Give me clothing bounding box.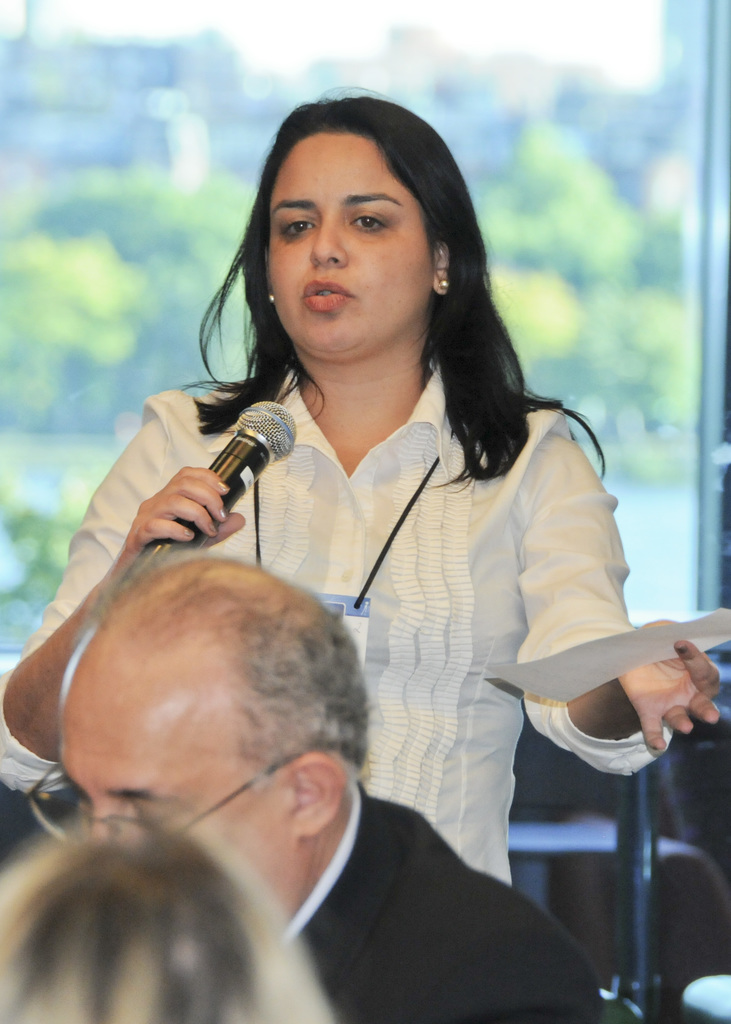
(44, 326, 641, 963).
